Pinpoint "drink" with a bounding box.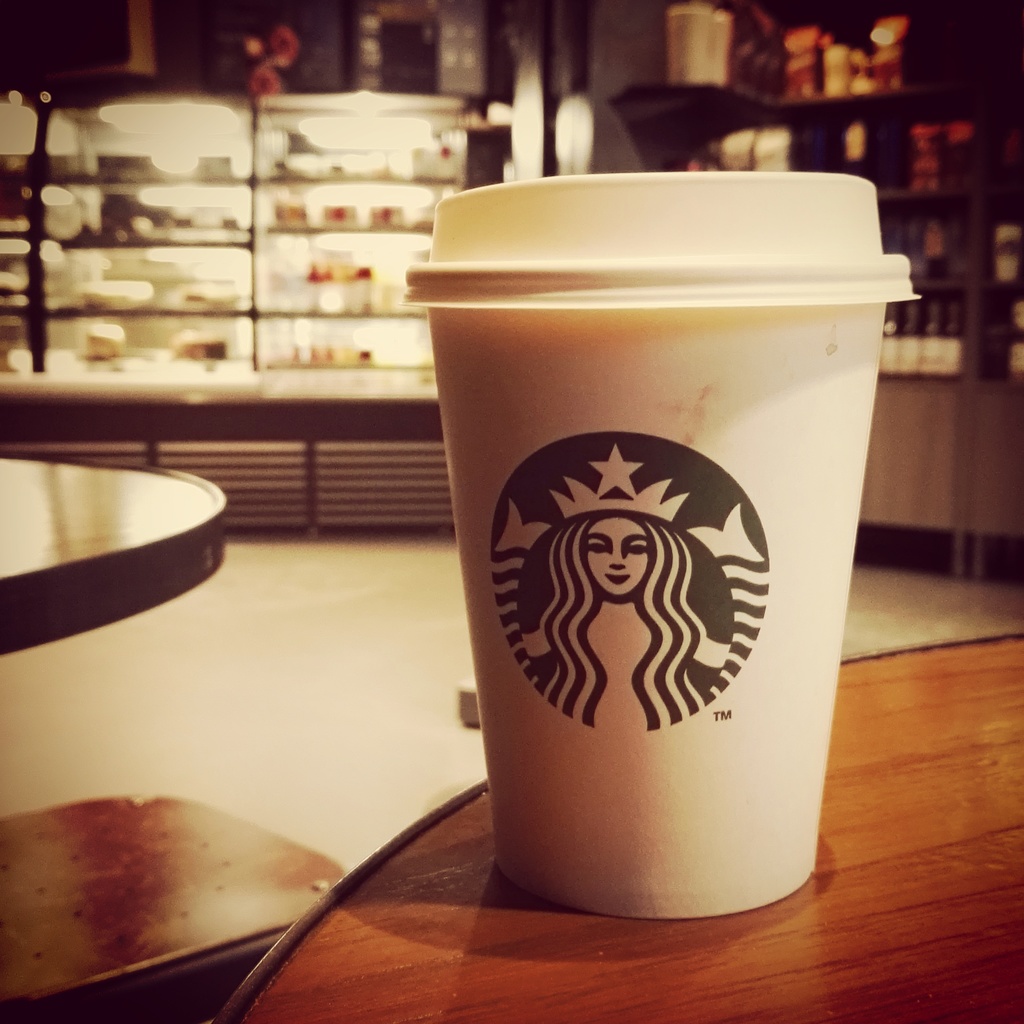
x1=387, y1=152, x2=914, y2=931.
